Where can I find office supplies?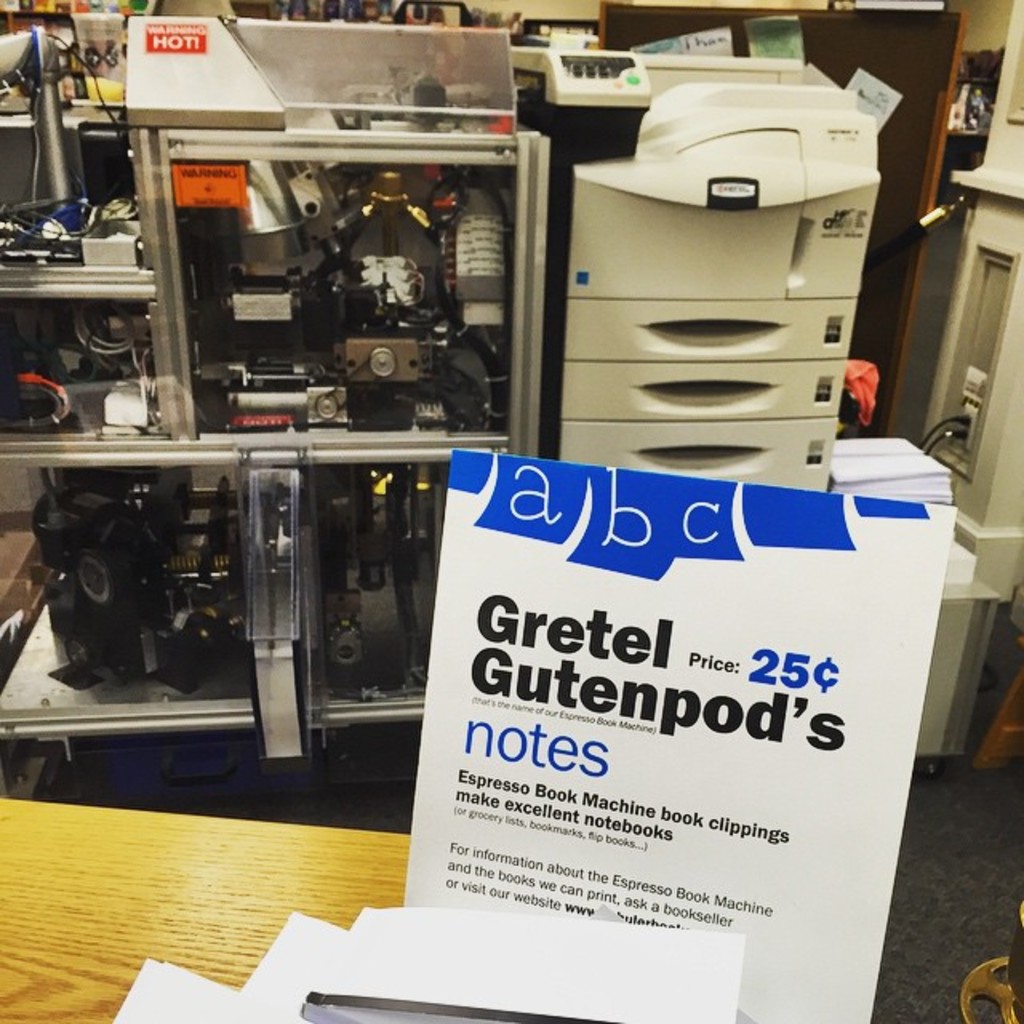
You can find it at (0, 467, 317, 744).
